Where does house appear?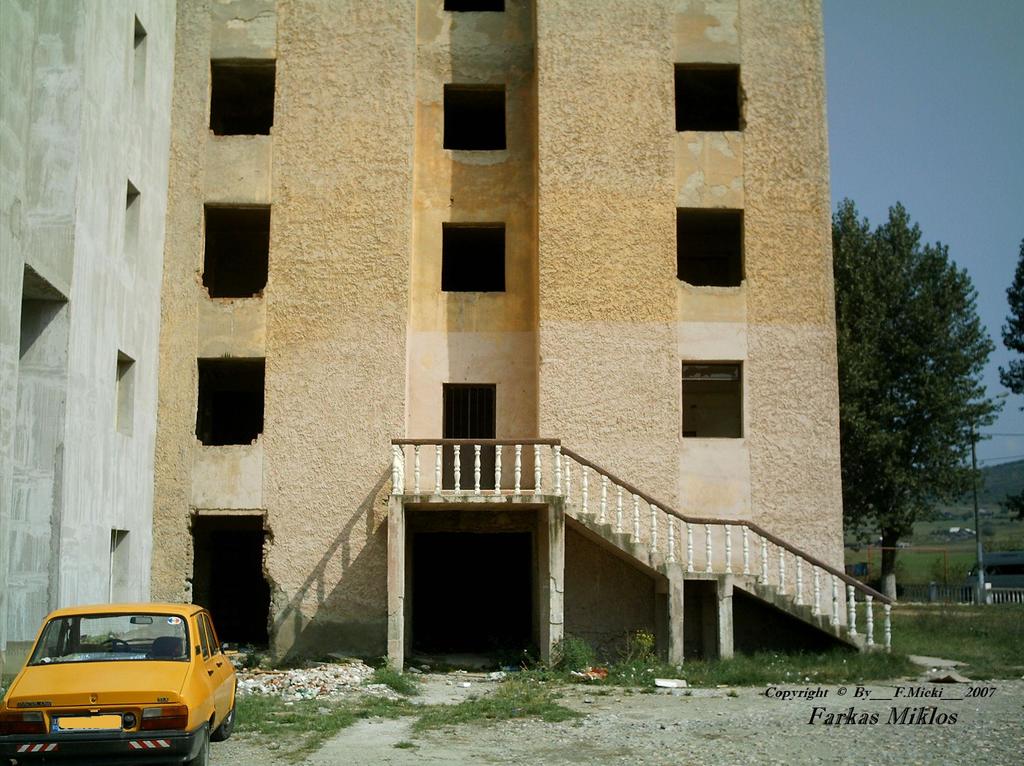
Appears at Rect(0, 0, 911, 760).
